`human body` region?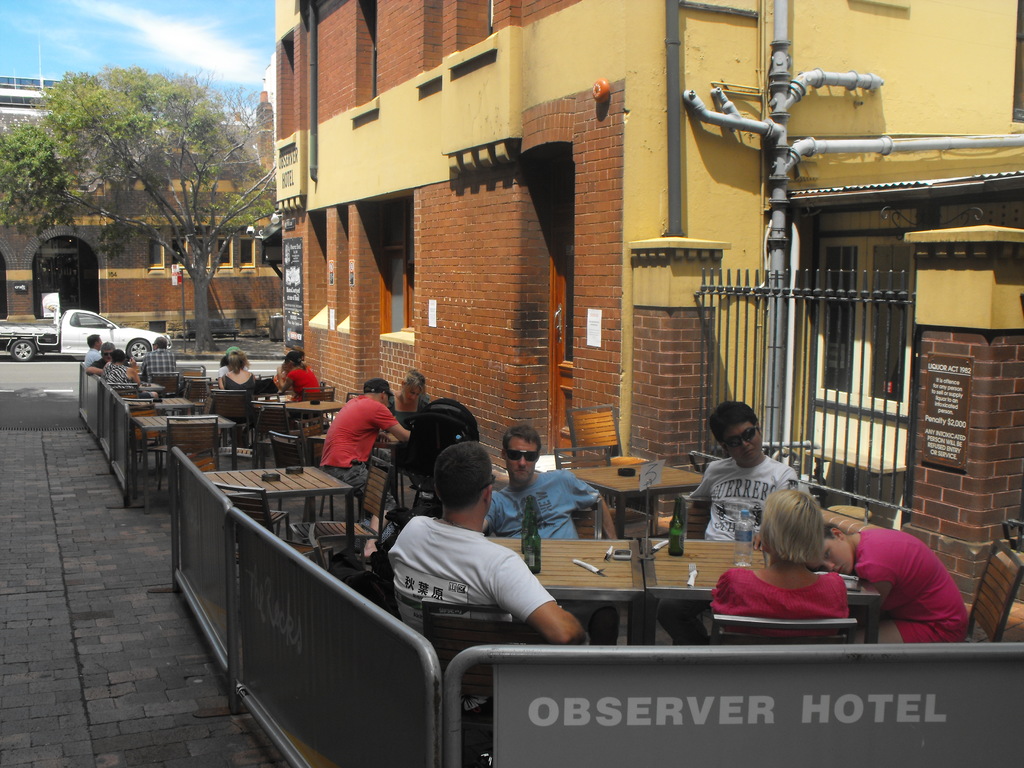
[x1=682, y1=399, x2=801, y2=545]
